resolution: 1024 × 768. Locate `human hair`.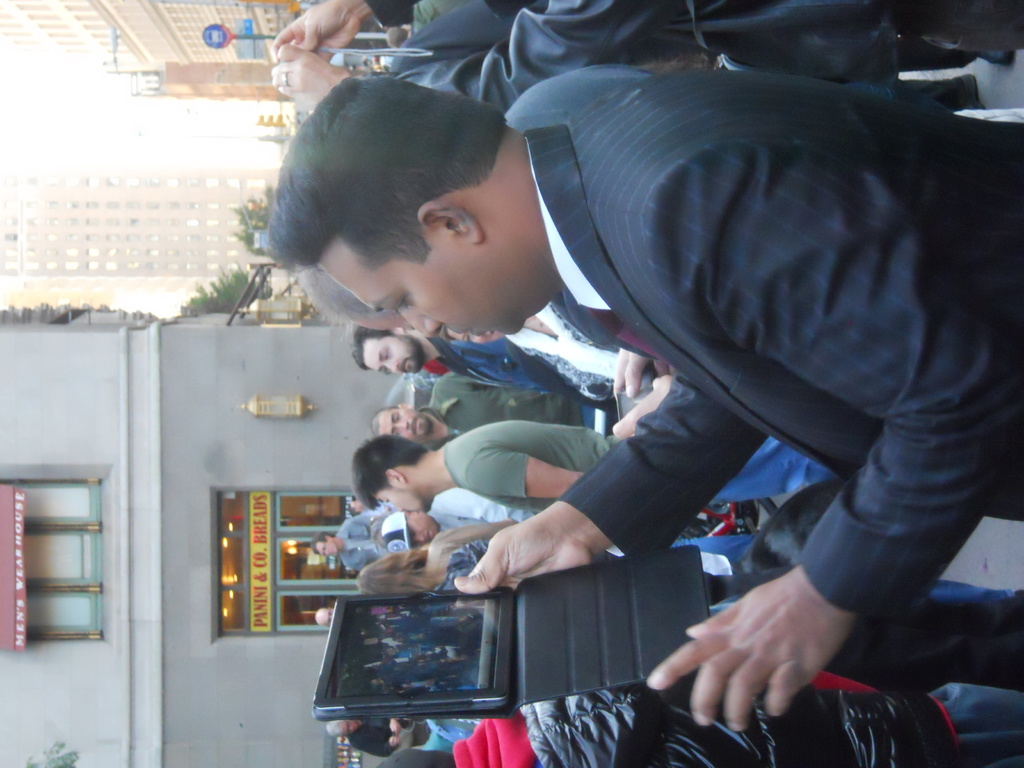
left=378, top=749, right=454, bottom=767.
